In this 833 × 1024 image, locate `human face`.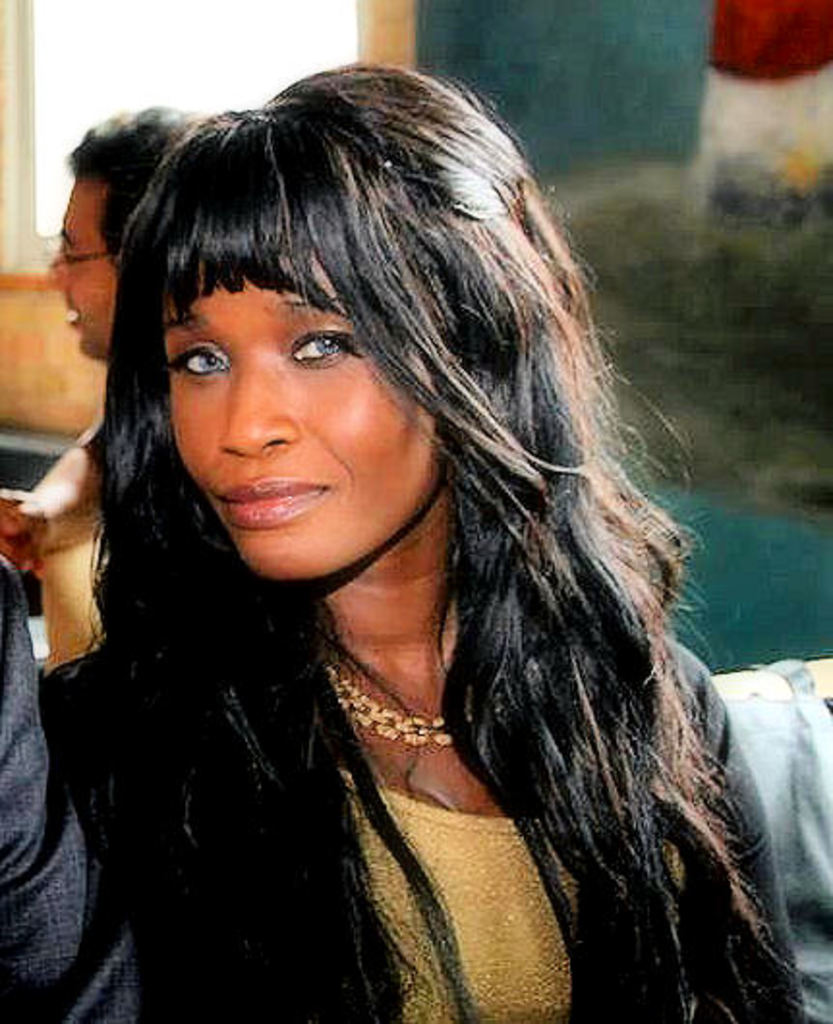
Bounding box: 44 189 118 342.
